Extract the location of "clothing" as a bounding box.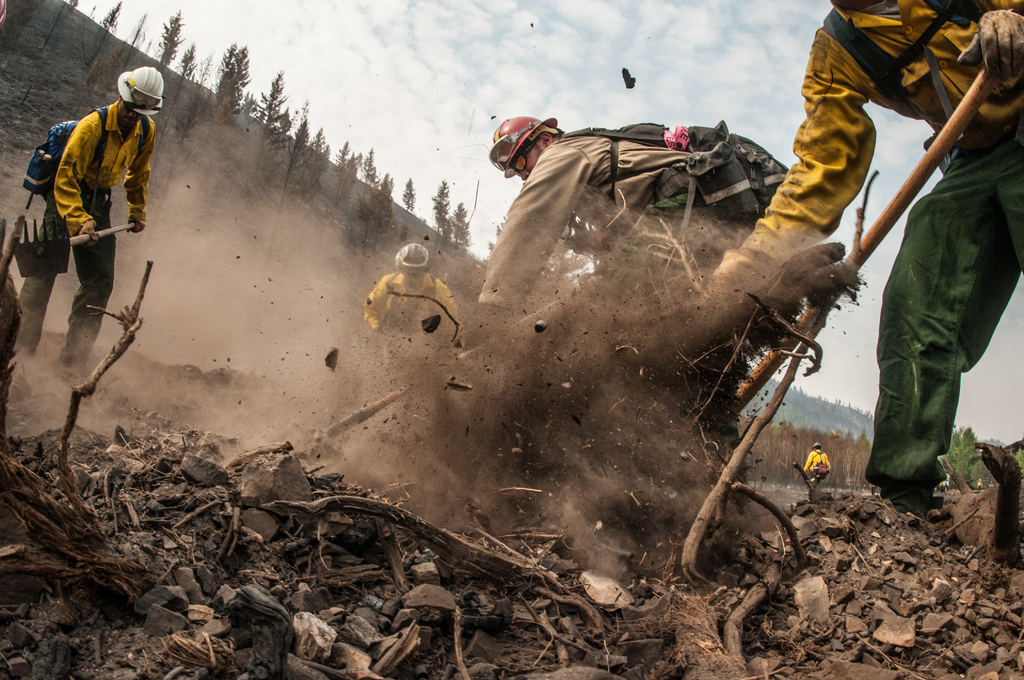
x1=364 y1=274 x2=460 y2=362.
